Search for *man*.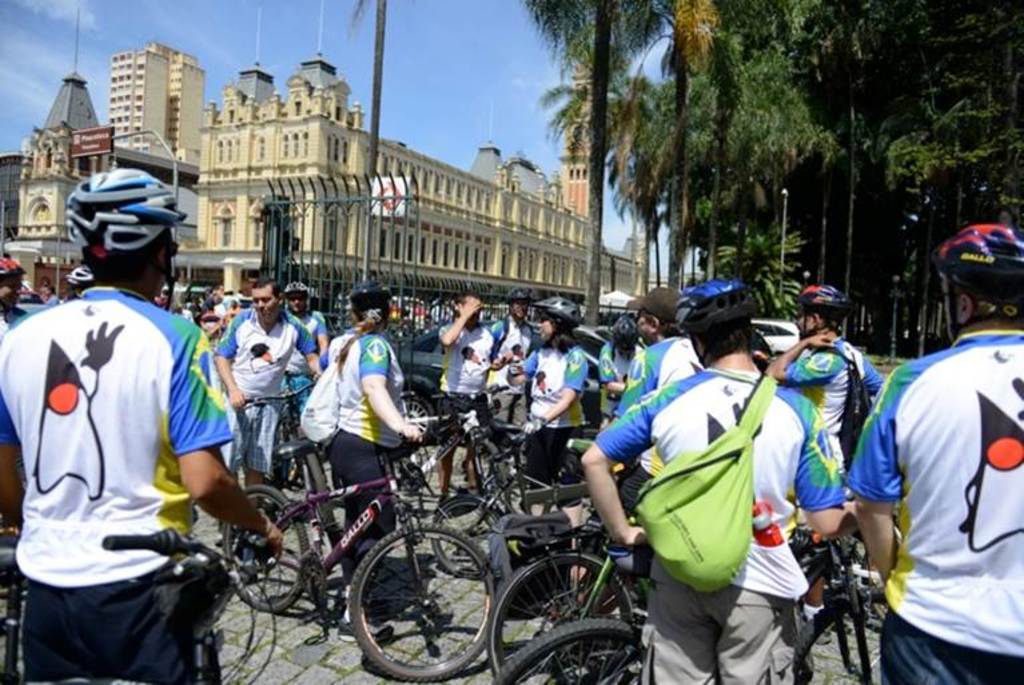
Found at 423,288,483,495.
